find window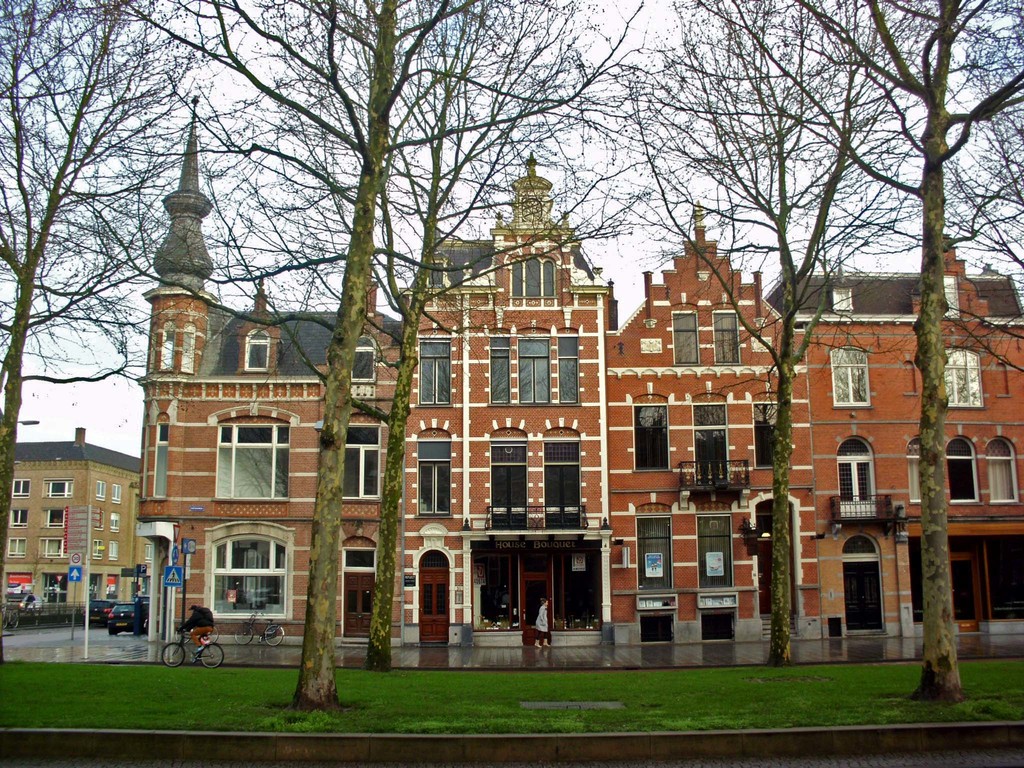
bbox=[753, 404, 779, 474]
